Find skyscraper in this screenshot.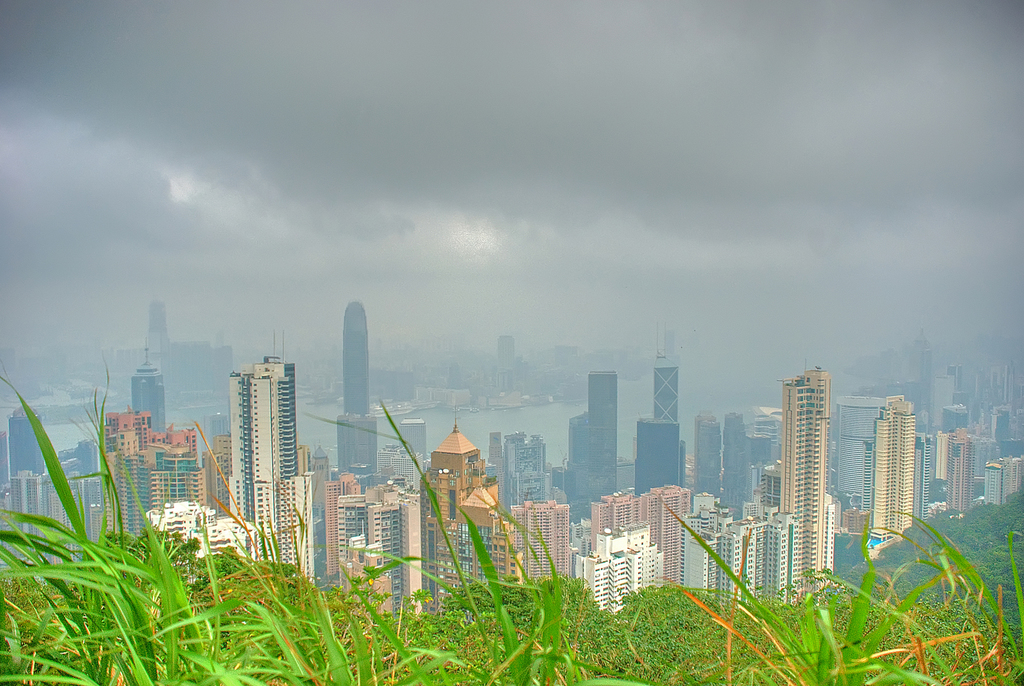
The bounding box for skyscraper is 683:498:753:603.
